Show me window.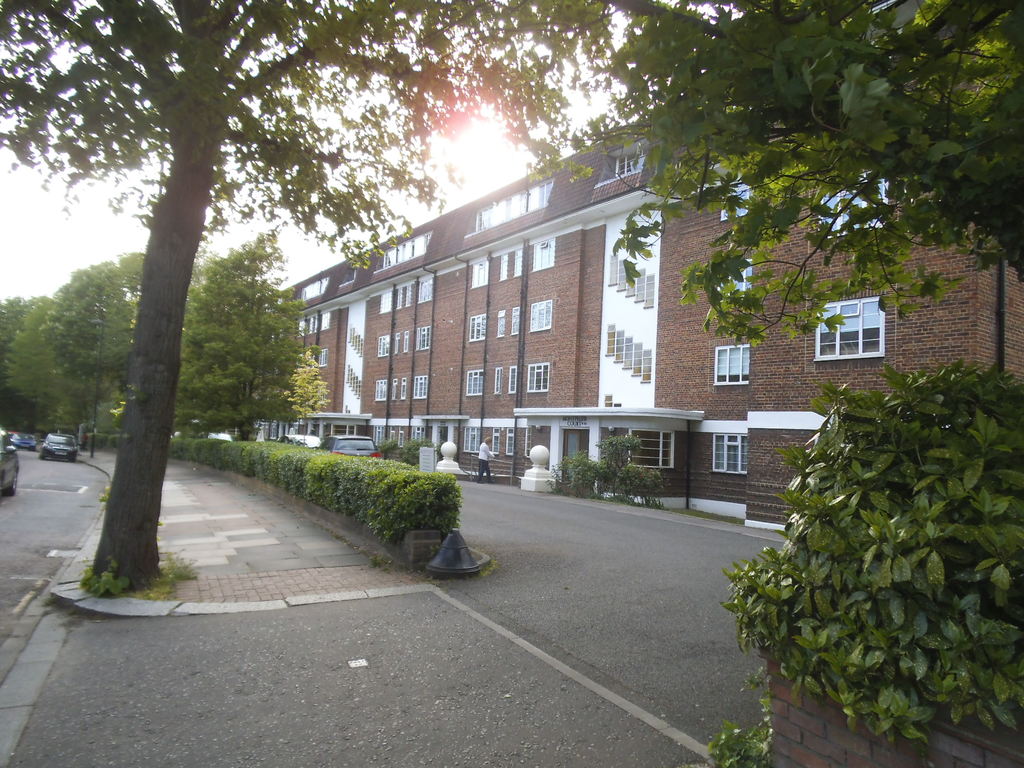
window is here: 317:347:327:365.
